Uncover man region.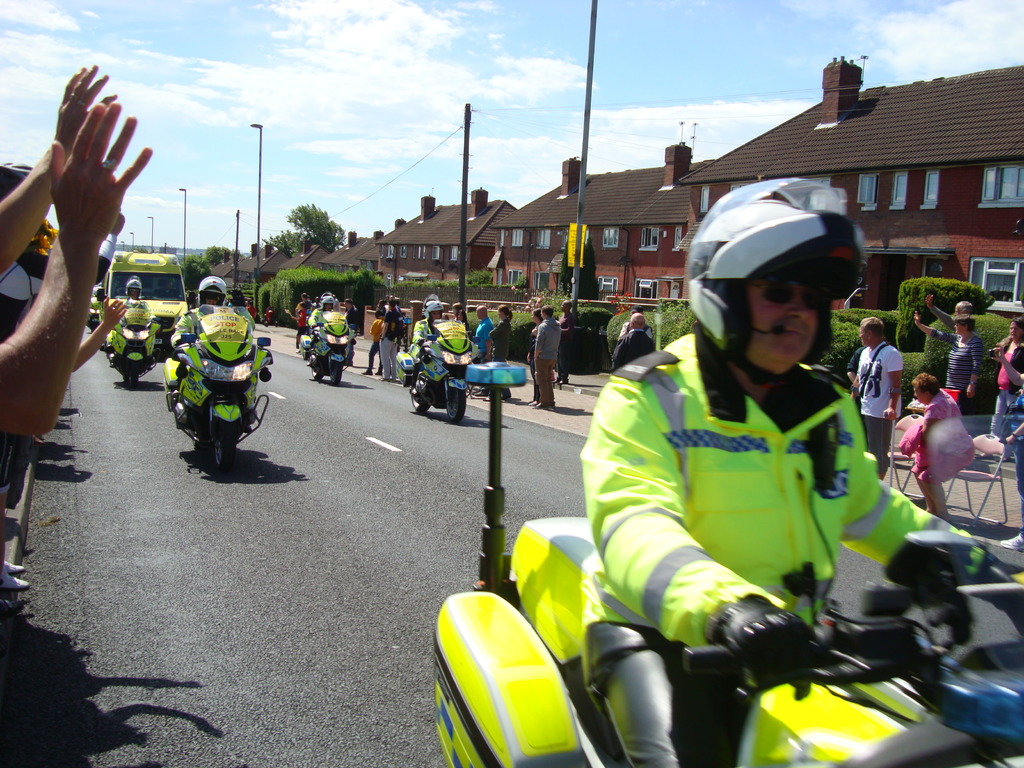
Uncovered: bbox=(854, 314, 907, 481).
